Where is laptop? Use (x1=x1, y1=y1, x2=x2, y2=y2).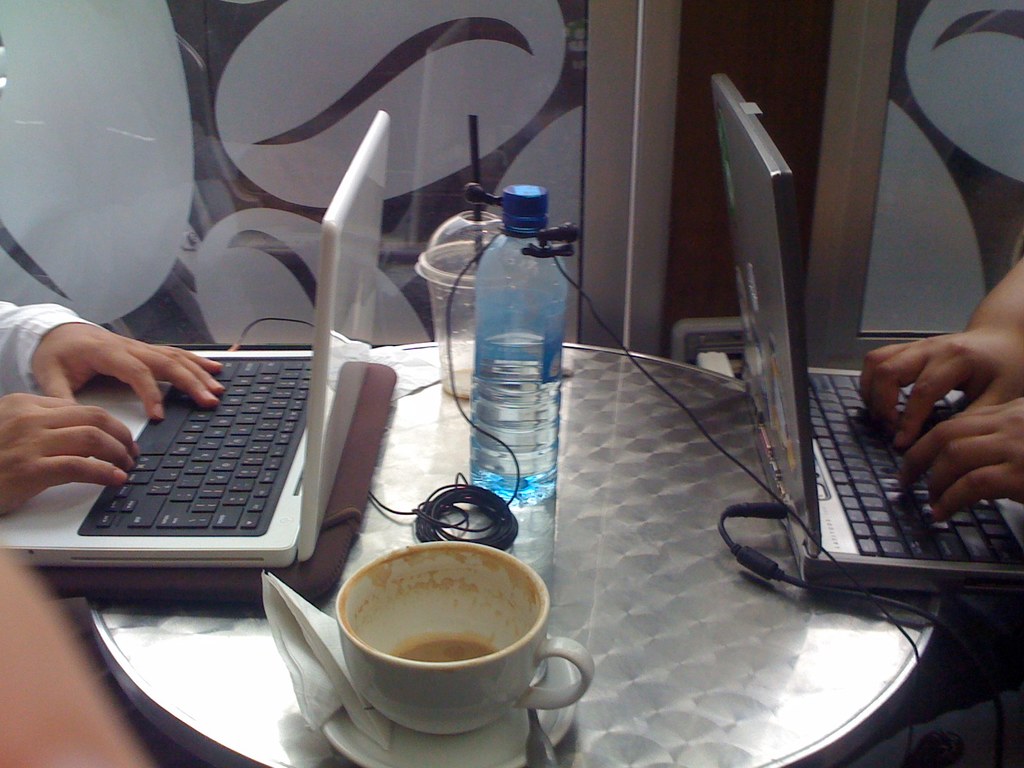
(x1=0, y1=105, x2=385, y2=565).
